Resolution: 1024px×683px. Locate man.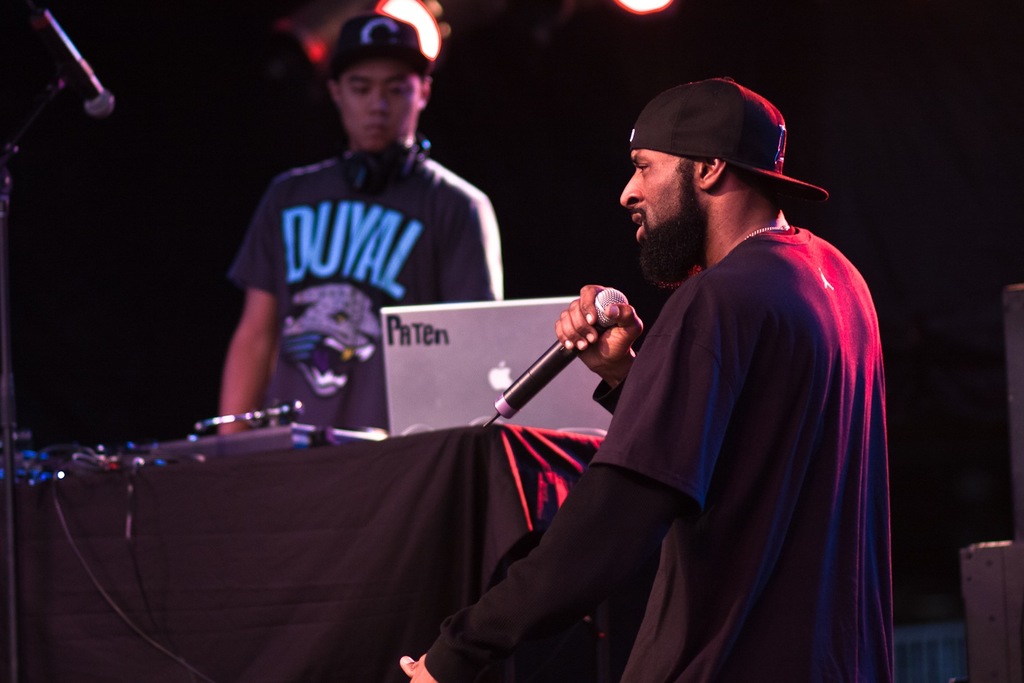
select_region(211, 9, 503, 433).
